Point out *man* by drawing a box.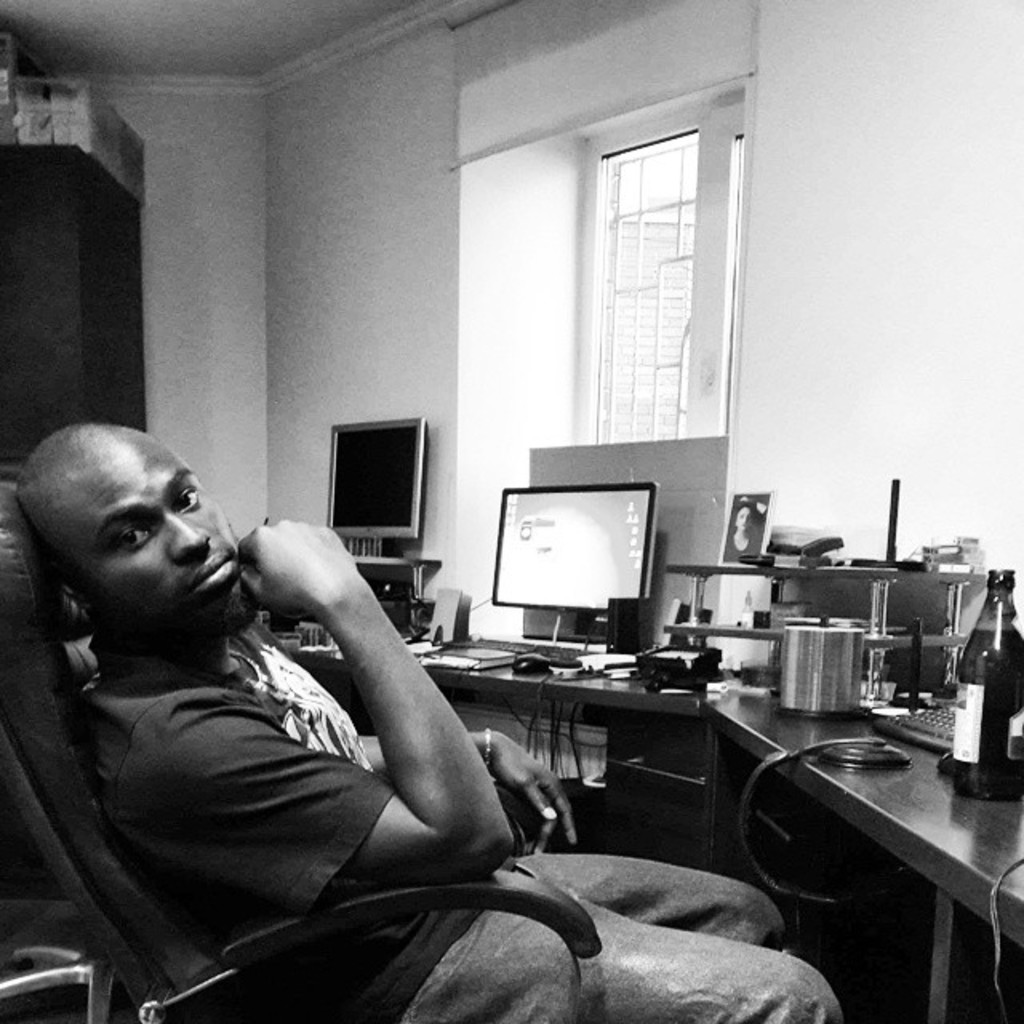
detection(11, 418, 846, 1022).
